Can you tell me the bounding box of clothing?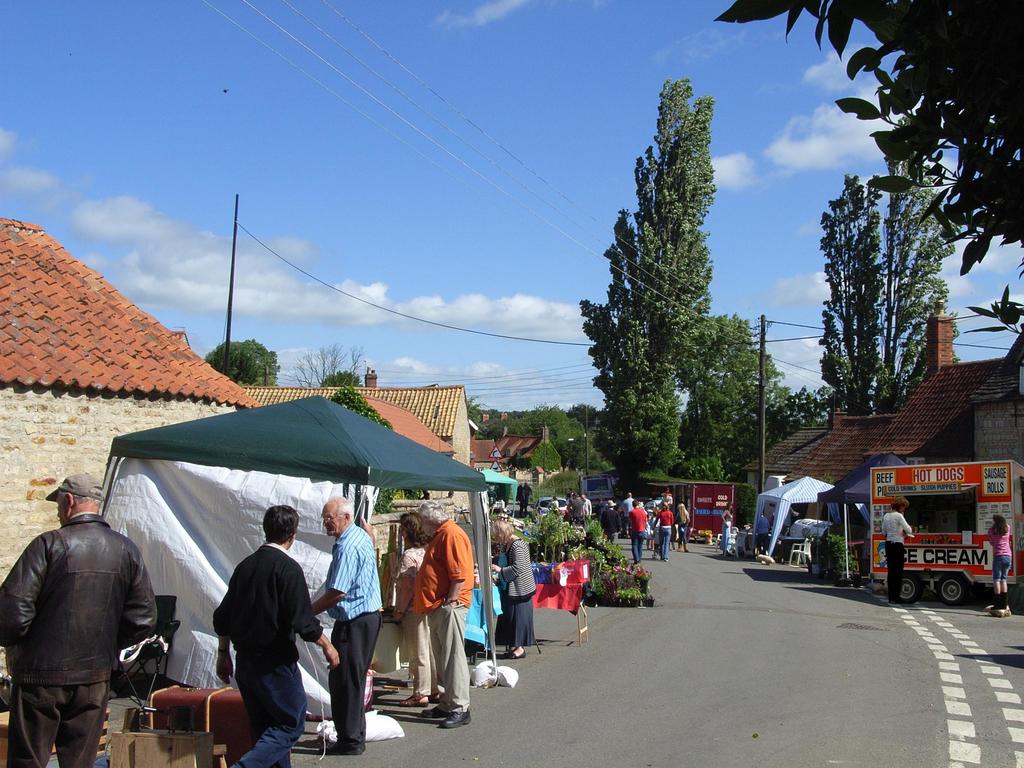
box=[618, 498, 642, 560].
